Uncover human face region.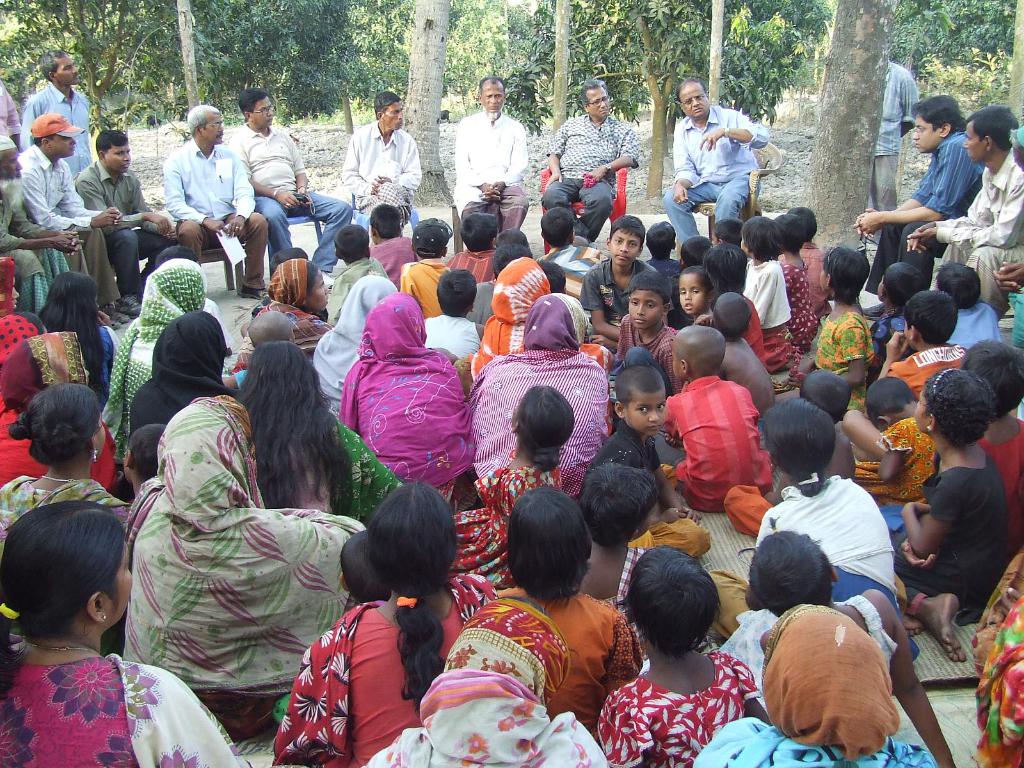
Uncovered: bbox(609, 226, 640, 267).
